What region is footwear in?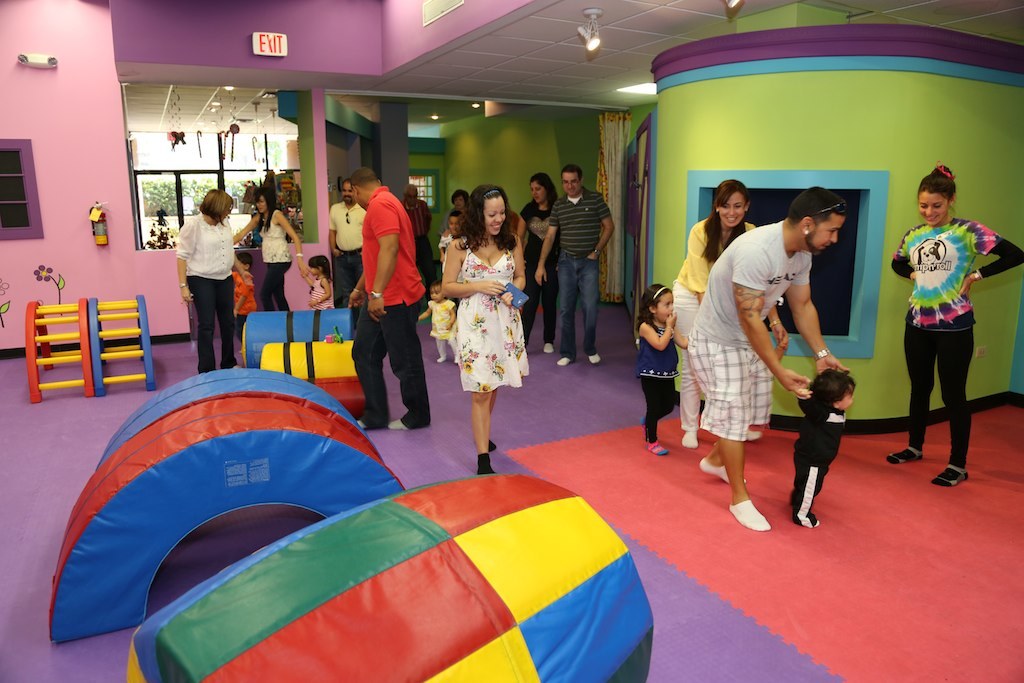
<bbox>584, 353, 605, 365</bbox>.
